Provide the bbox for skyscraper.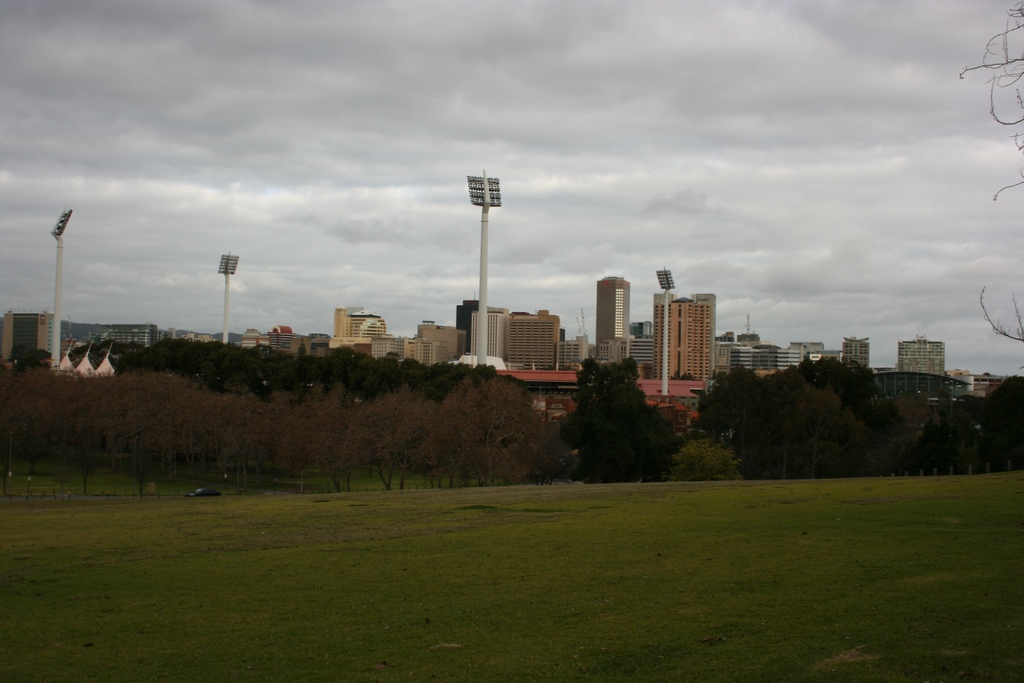
box=[596, 276, 632, 362].
